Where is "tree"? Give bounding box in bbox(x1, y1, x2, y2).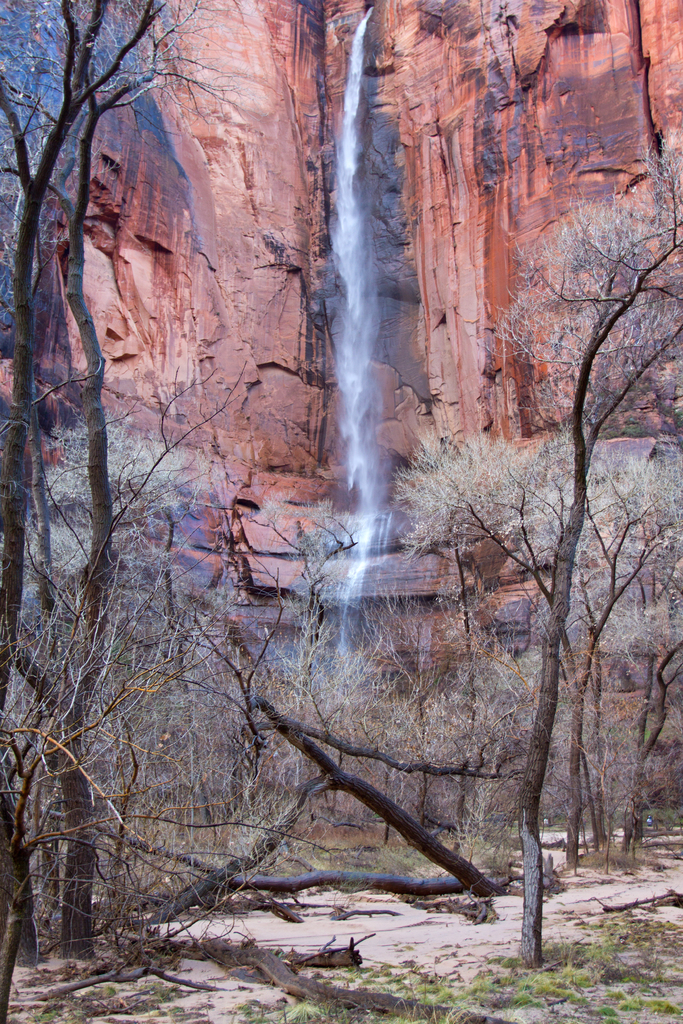
bbox(611, 578, 675, 829).
